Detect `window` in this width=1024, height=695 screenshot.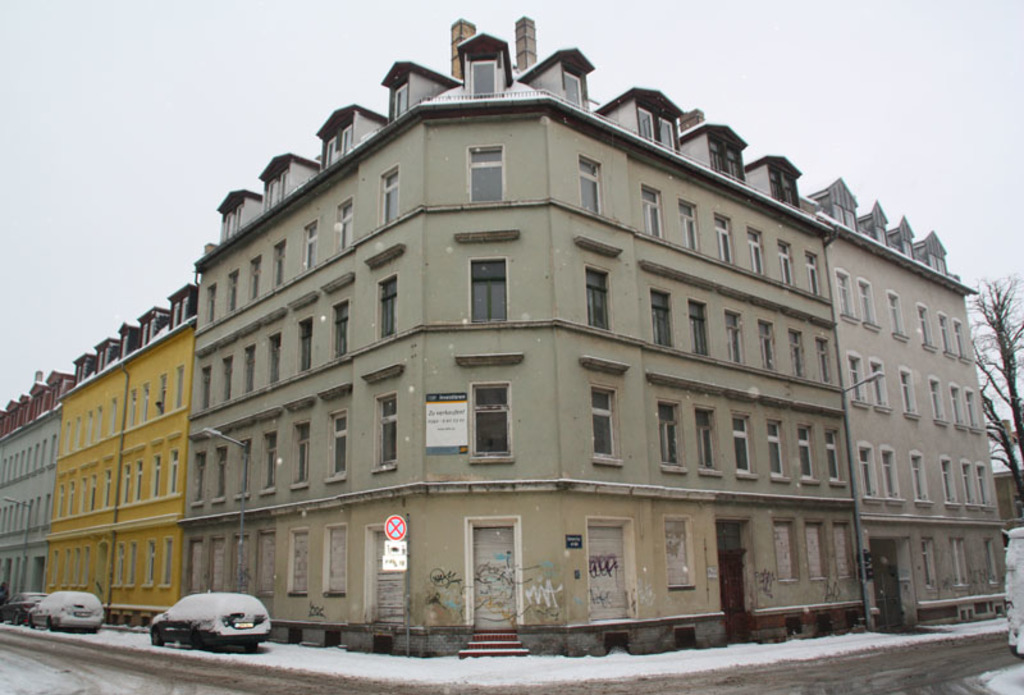
Detection: [788,324,809,379].
